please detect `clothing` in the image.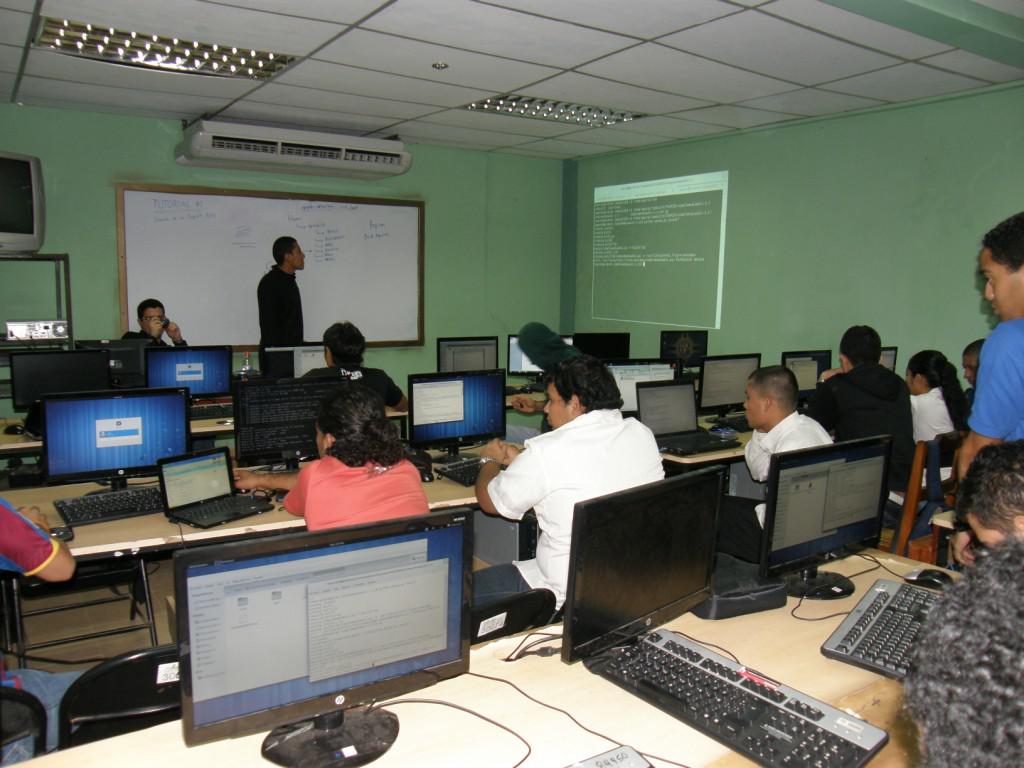
pyautogui.locateOnScreen(962, 317, 1021, 442).
